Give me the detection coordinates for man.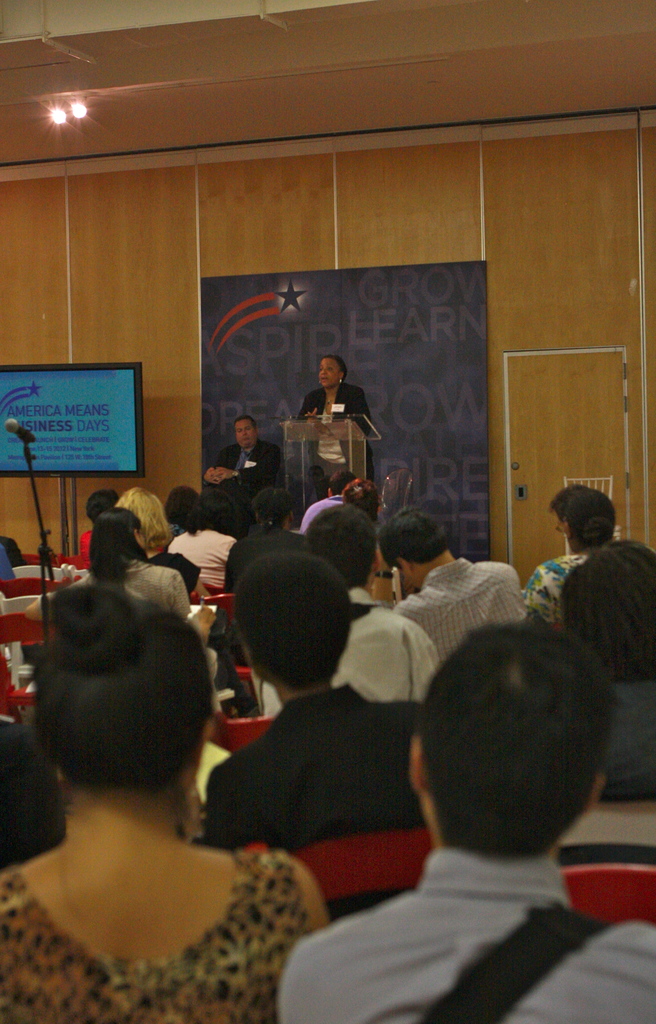
{"x1": 201, "y1": 419, "x2": 282, "y2": 538}.
